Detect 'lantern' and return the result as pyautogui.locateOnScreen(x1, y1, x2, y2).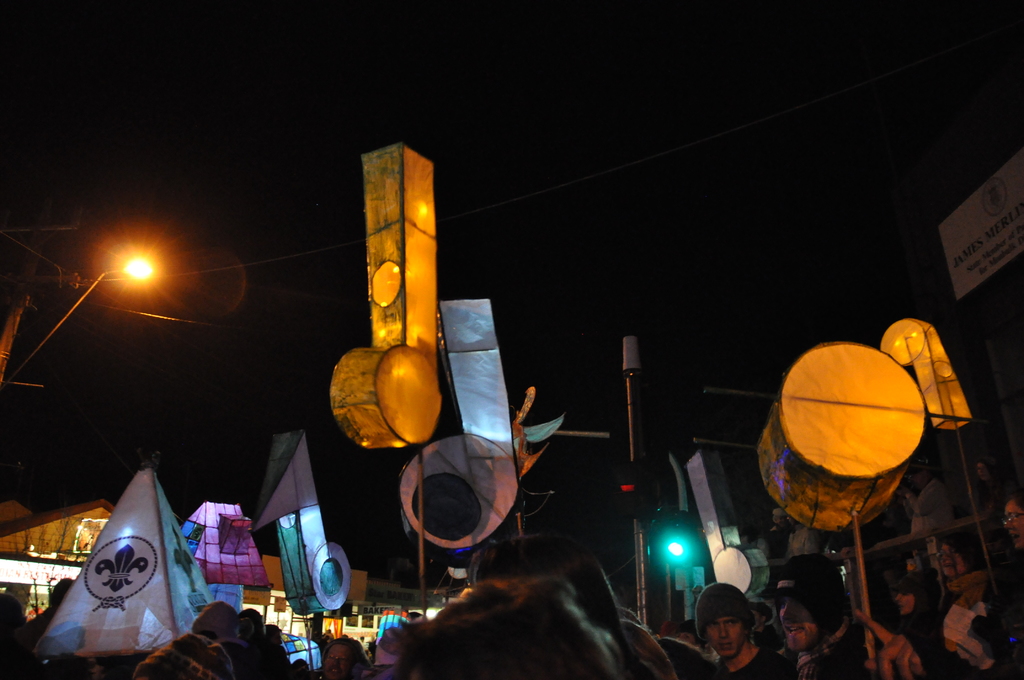
pyautogui.locateOnScreen(278, 632, 321, 672).
